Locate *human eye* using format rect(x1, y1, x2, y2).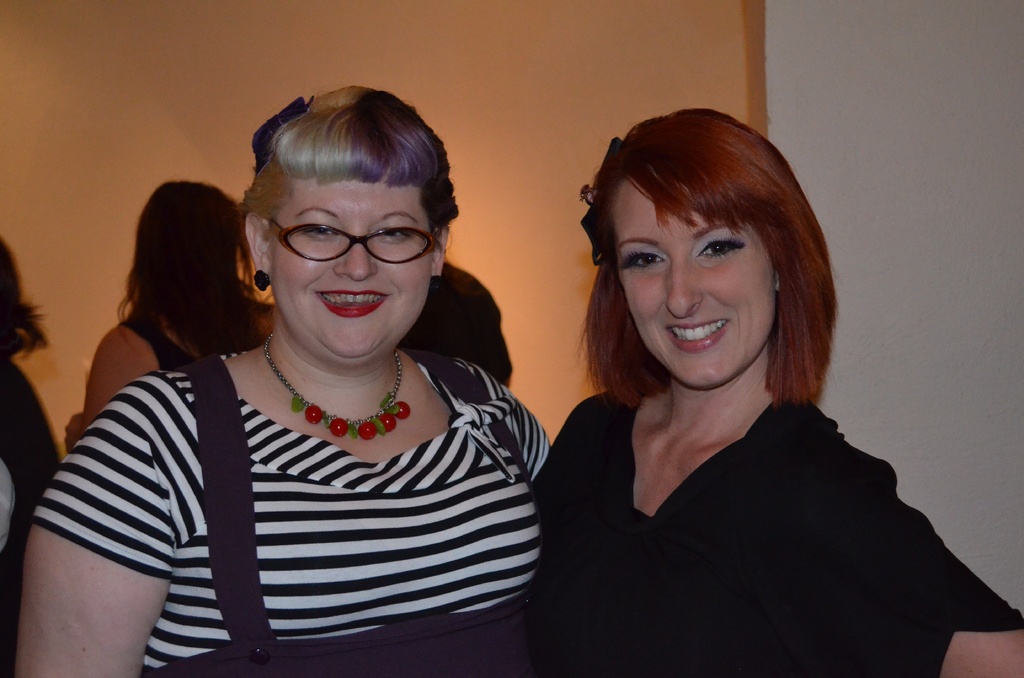
rect(300, 216, 335, 239).
